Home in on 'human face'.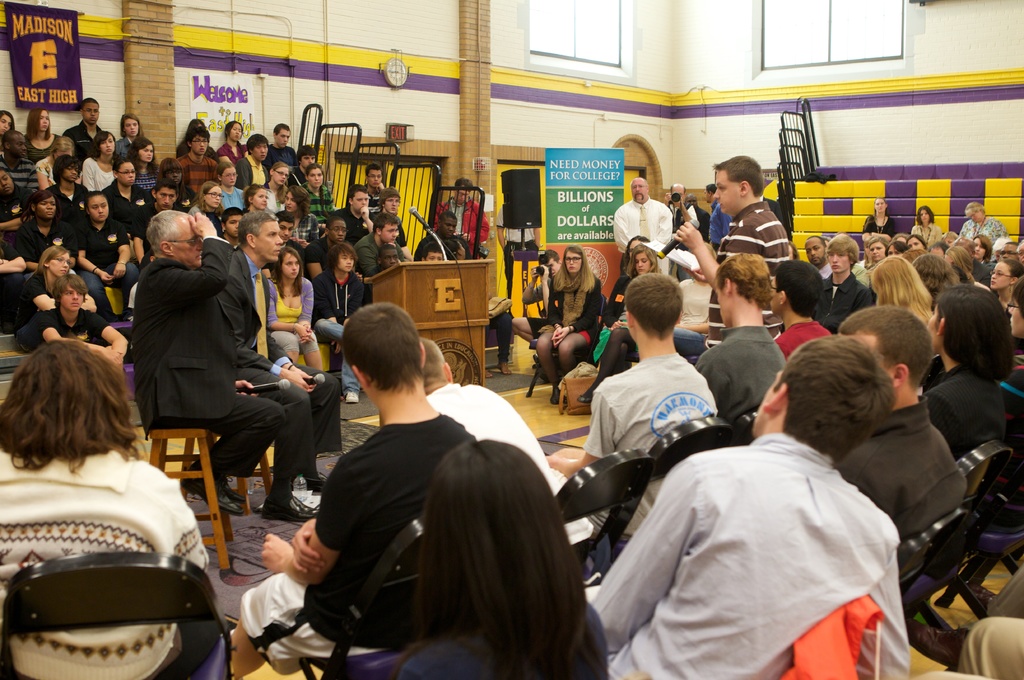
Homed in at (926,304,939,354).
